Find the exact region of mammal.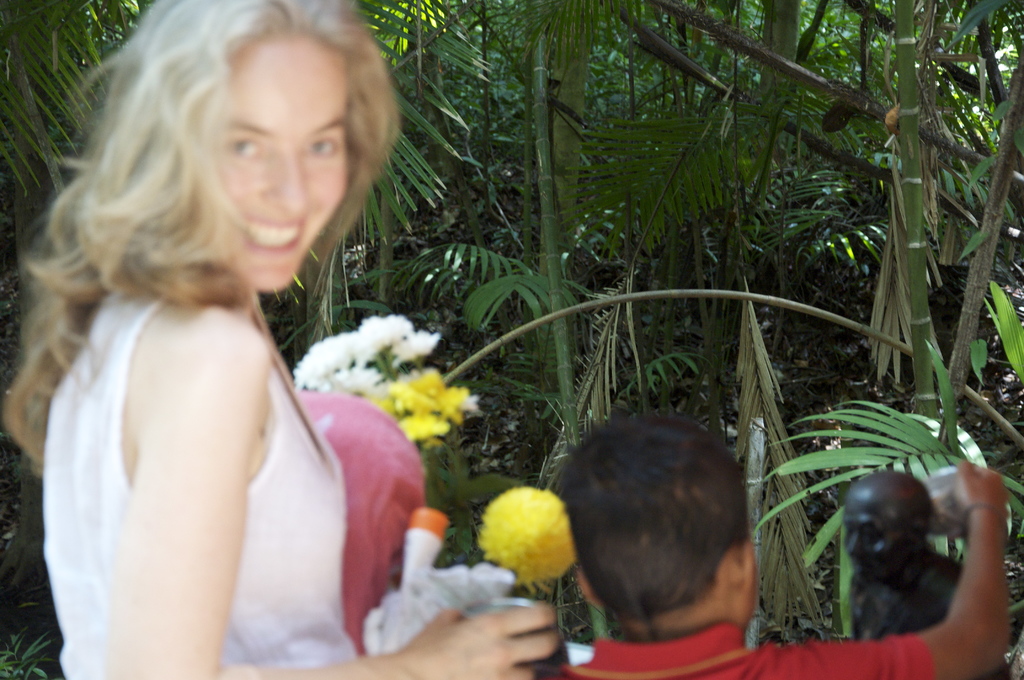
Exact region: [1,27,490,594].
